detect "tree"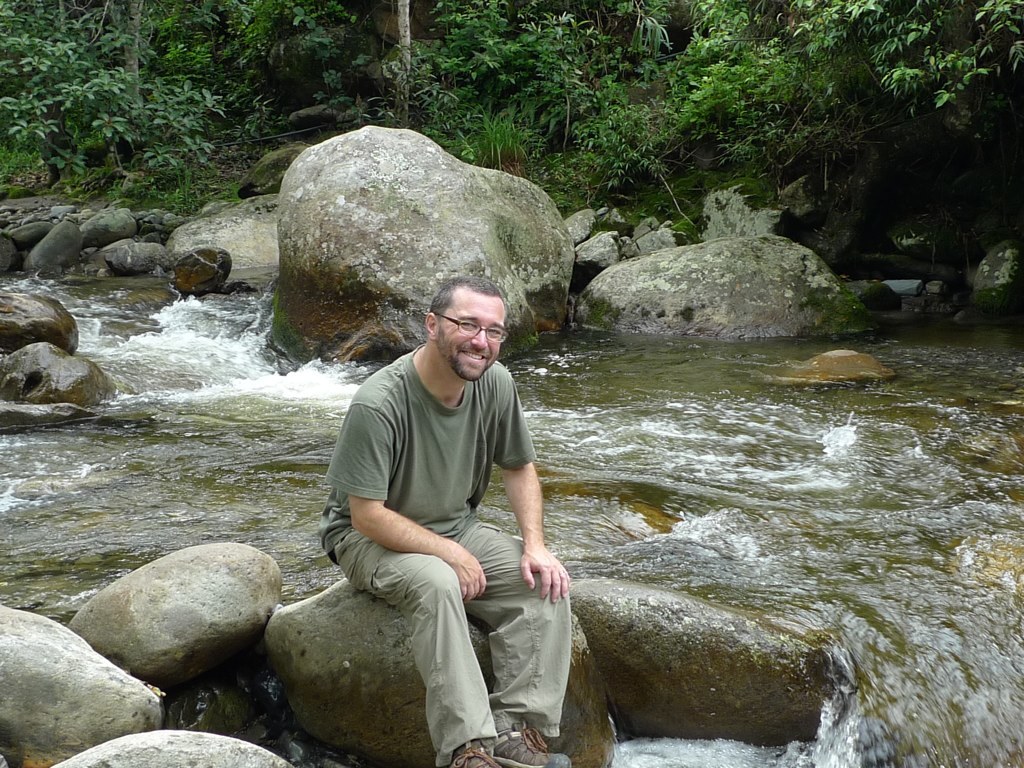
<box>0,2,205,182</box>
